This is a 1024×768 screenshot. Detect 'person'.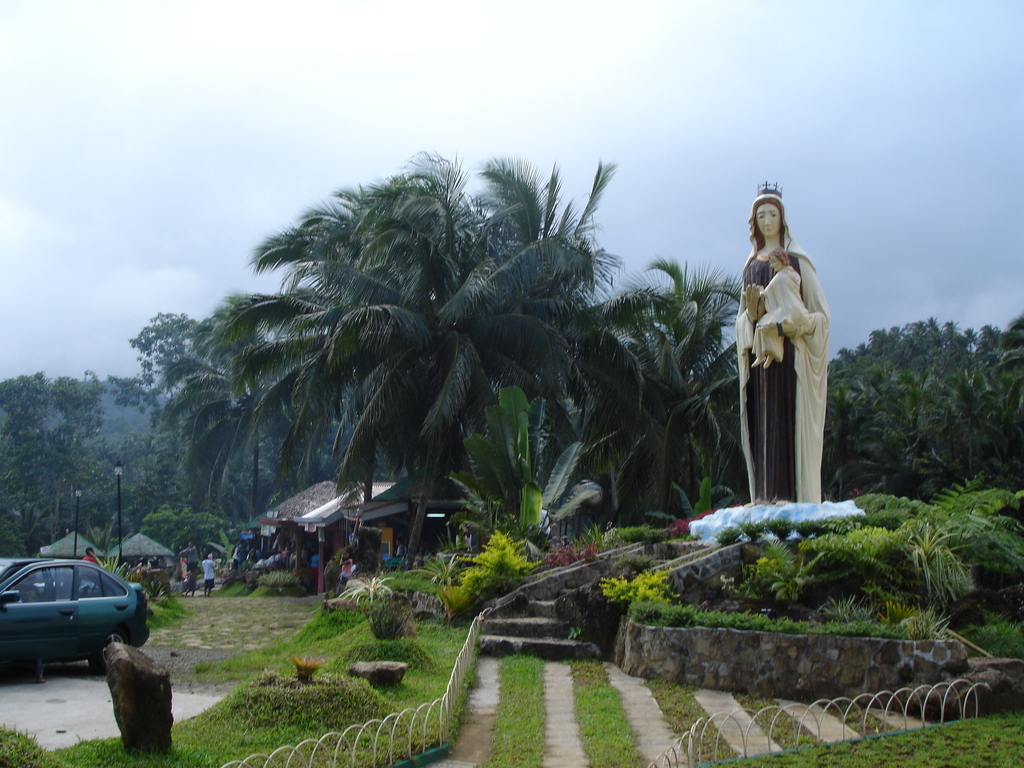
rect(180, 534, 202, 590).
